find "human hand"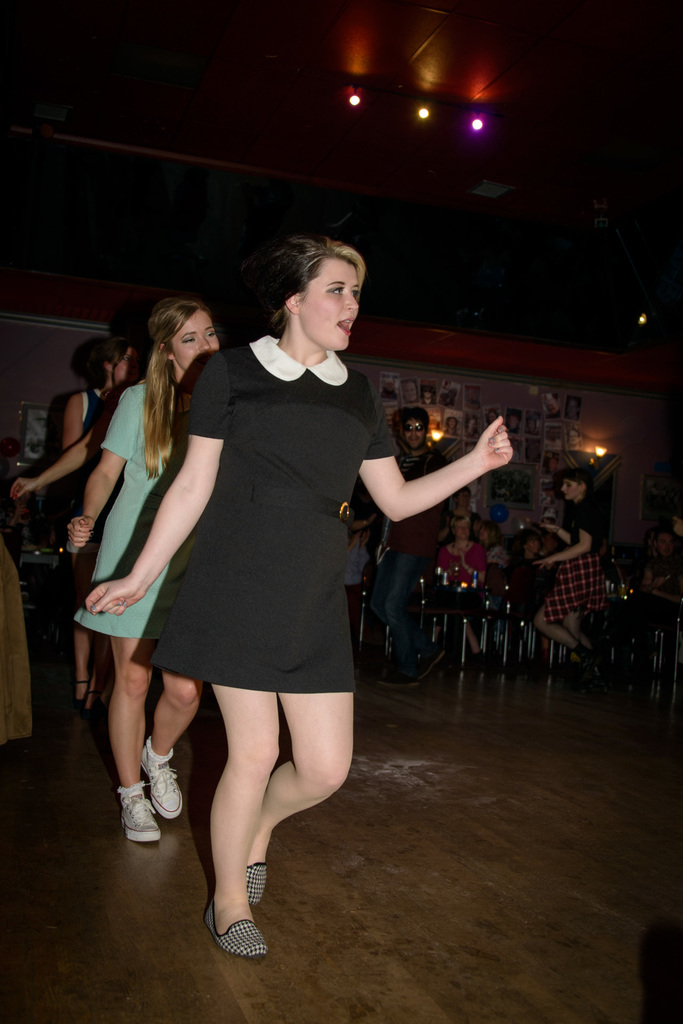
[531, 559, 552, 573]
